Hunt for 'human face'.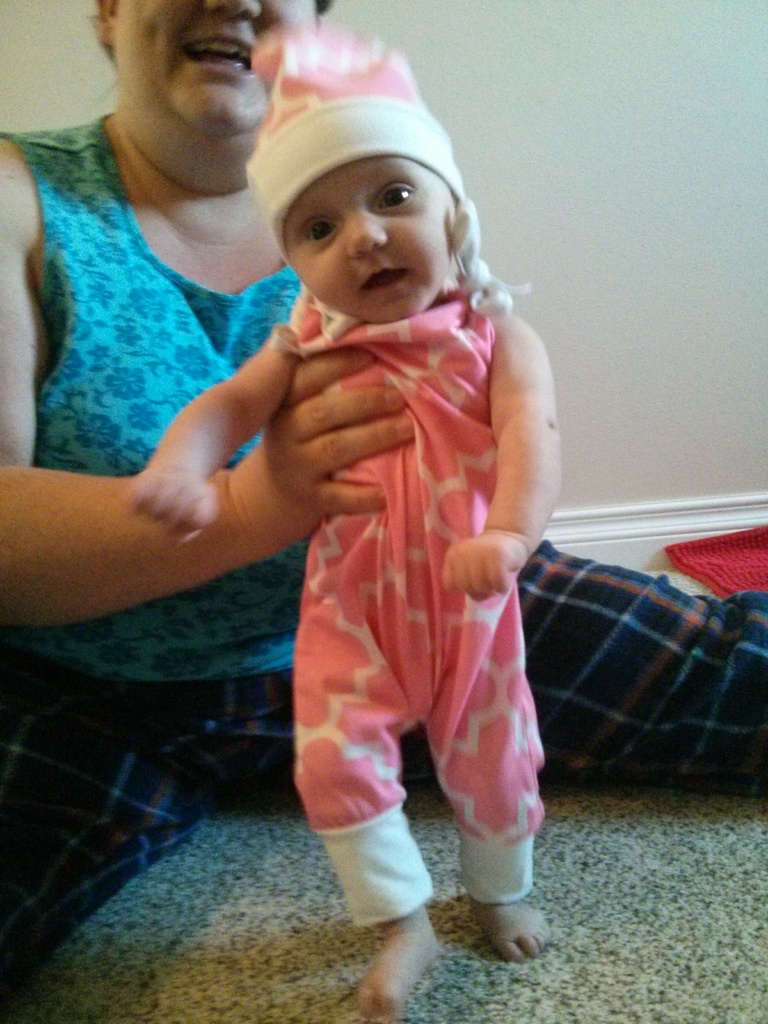
Hunted down at bbox=[286, 152, 456, 323].
